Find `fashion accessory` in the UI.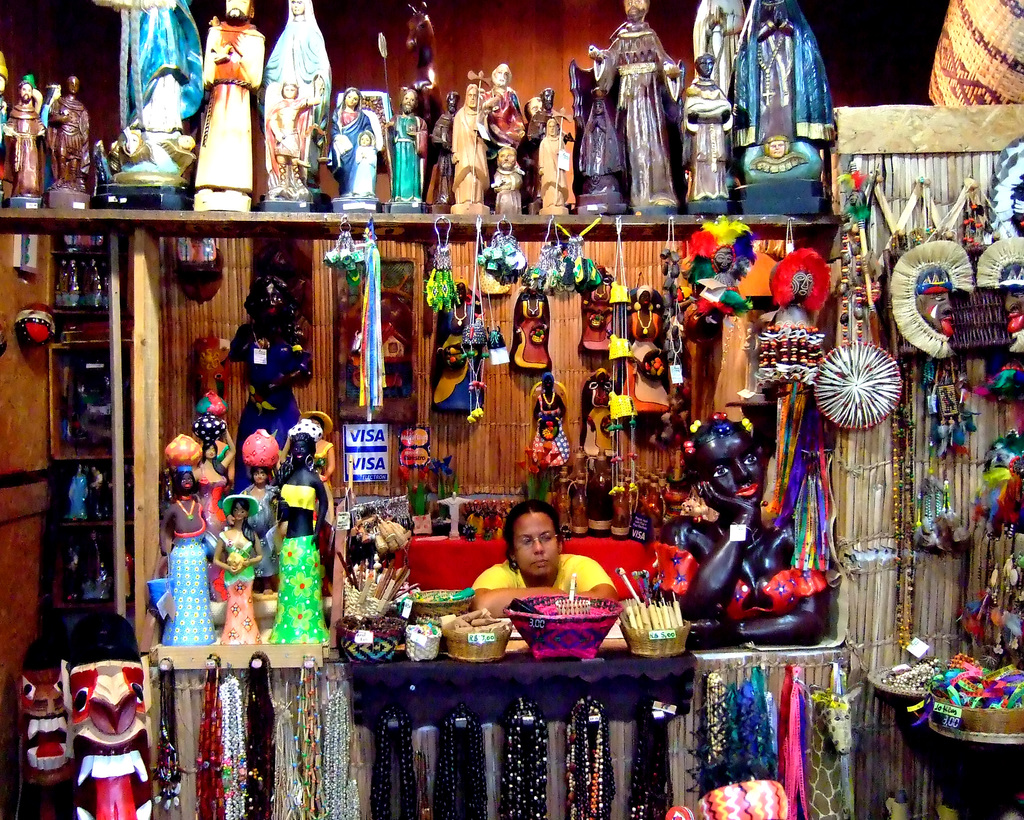
UI element at 639:312:653:334.
